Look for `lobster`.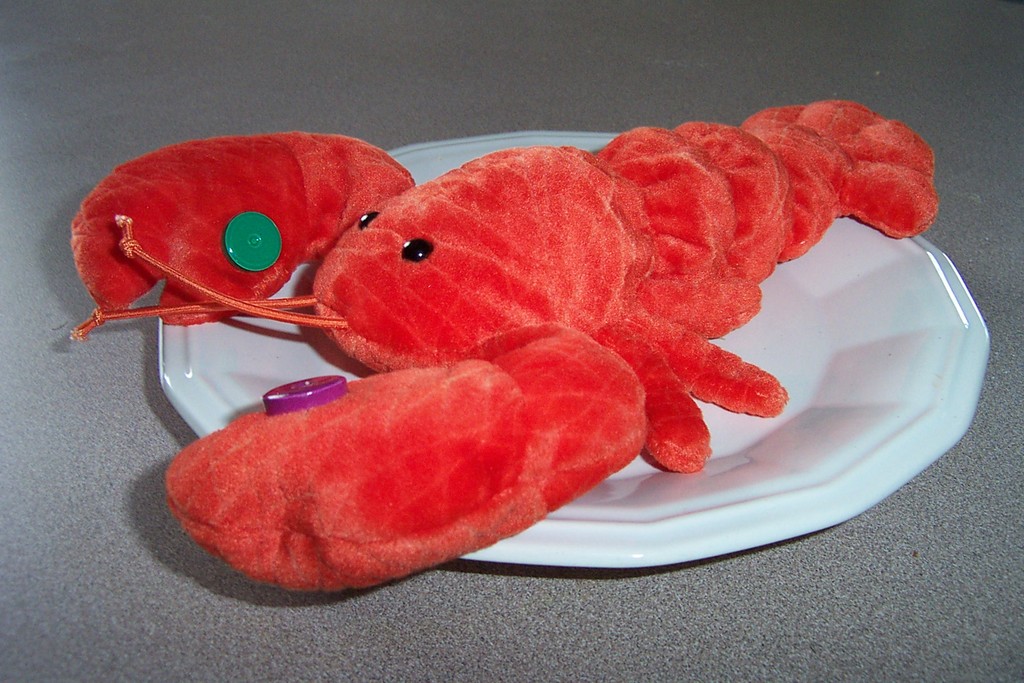
Found: bbox=(76, 97, 934, 465).
